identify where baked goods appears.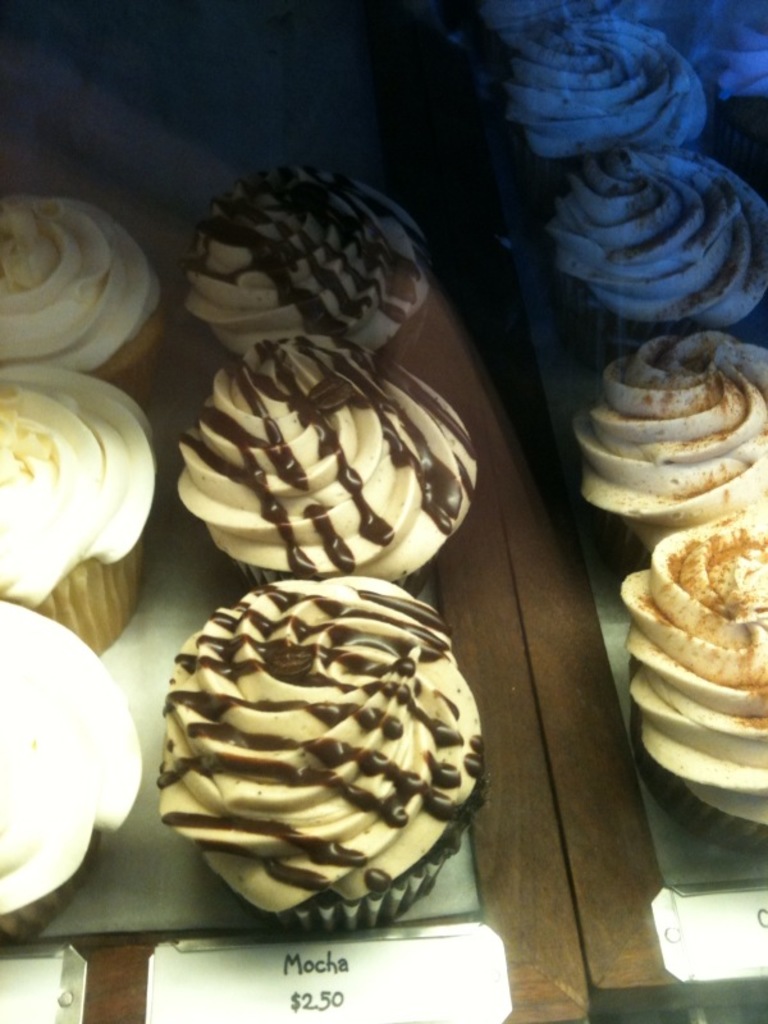
Appears at <bbox>0, 362, 157, 654</bbox>.
